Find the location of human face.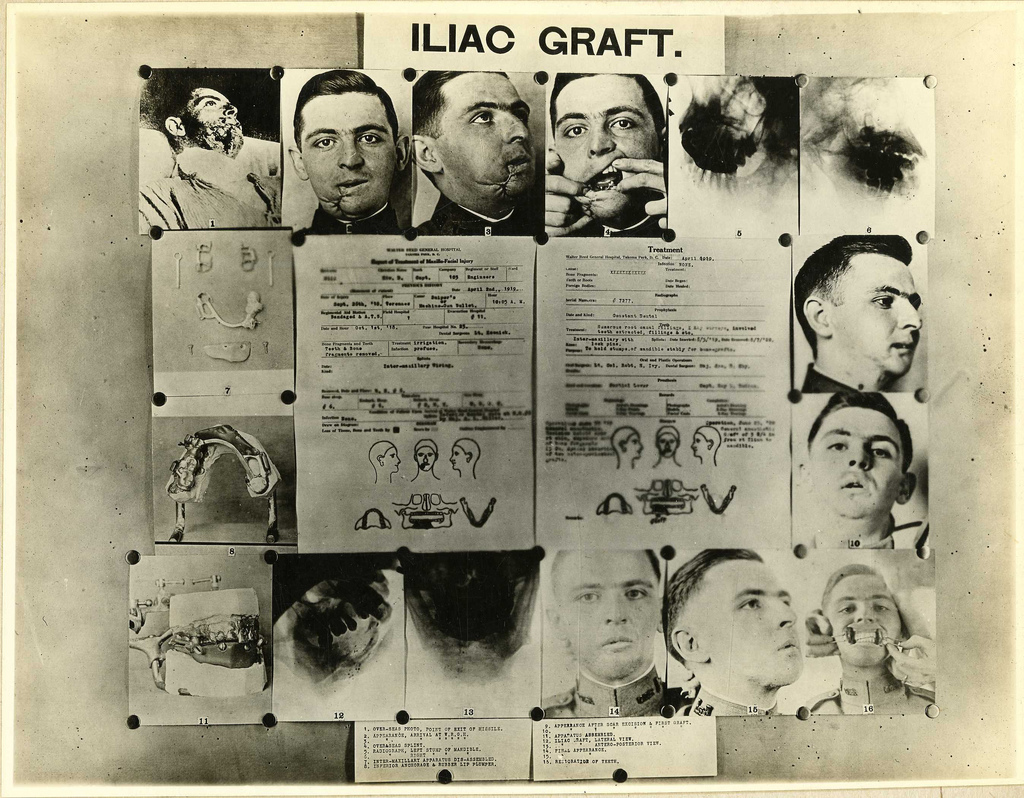
Location: {"x1": 694, "y1": 432, "x2": 707, "y2": 455}.
